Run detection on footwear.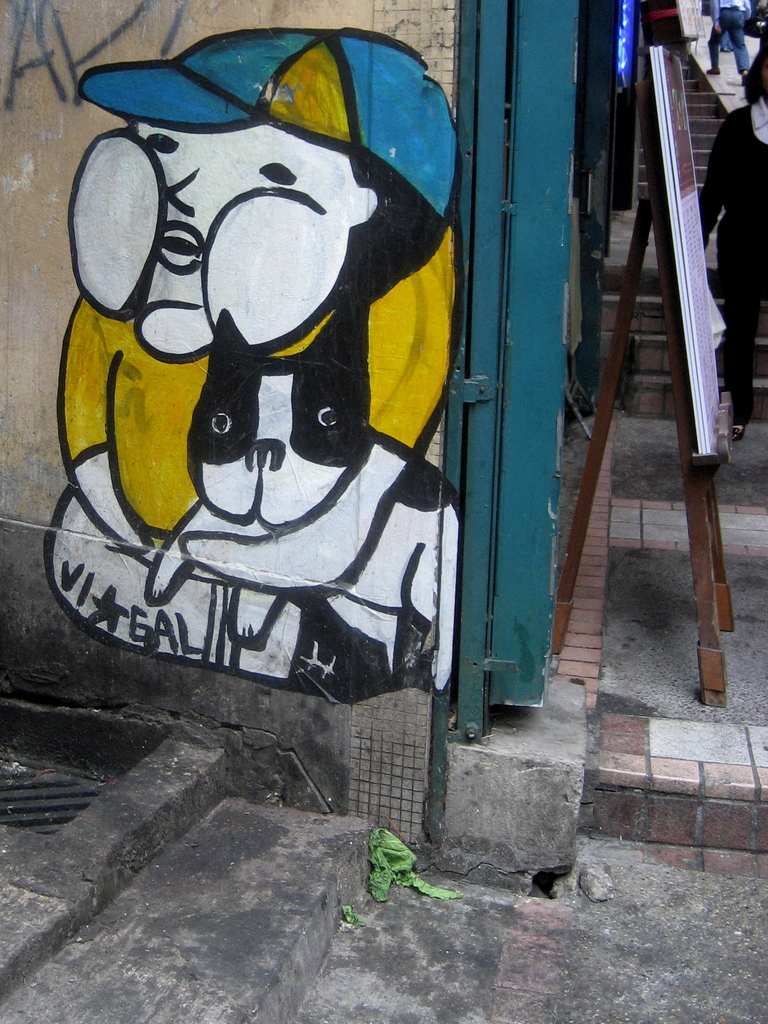
Result: box=[730, 406, 755, 443].
